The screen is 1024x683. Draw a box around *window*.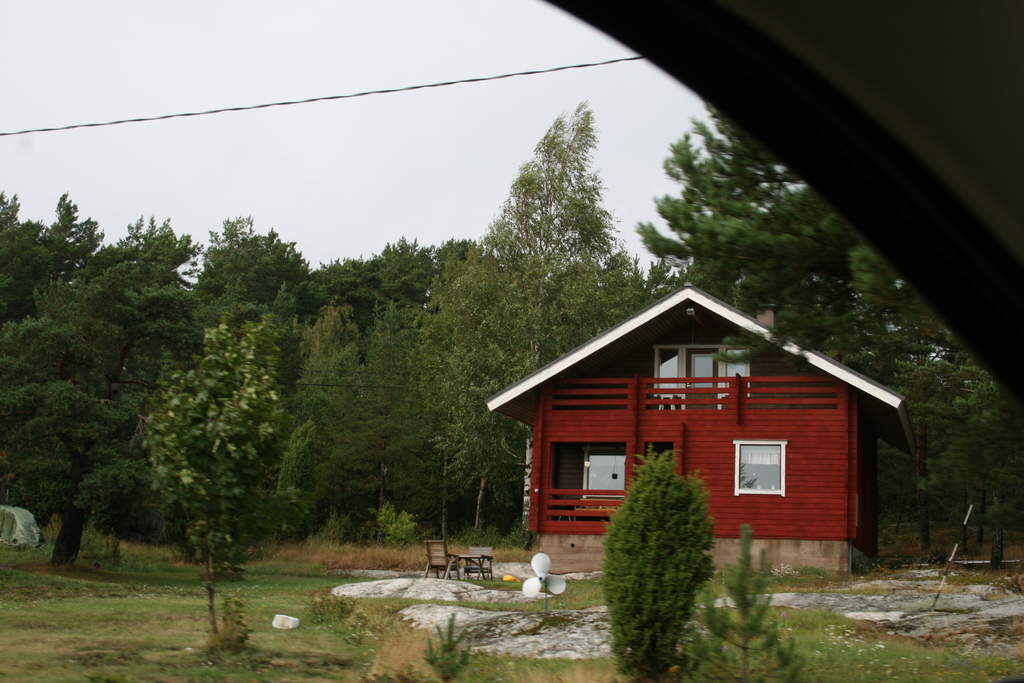
(735,440,786,498).
